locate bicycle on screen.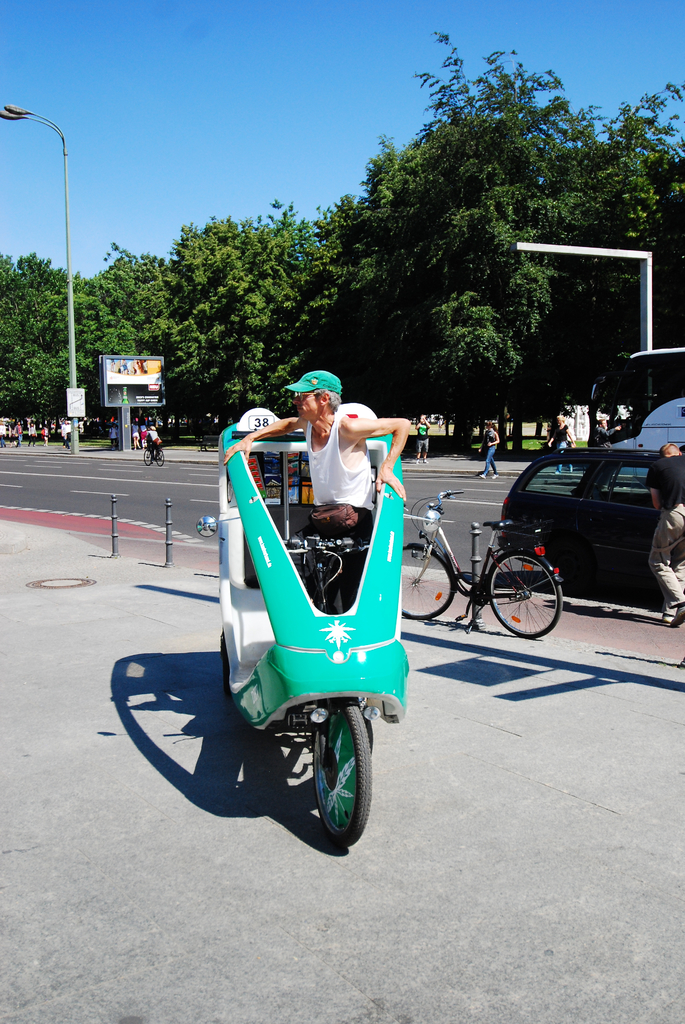
On screen at [left=141, top=440, right=164, bottom=466].
